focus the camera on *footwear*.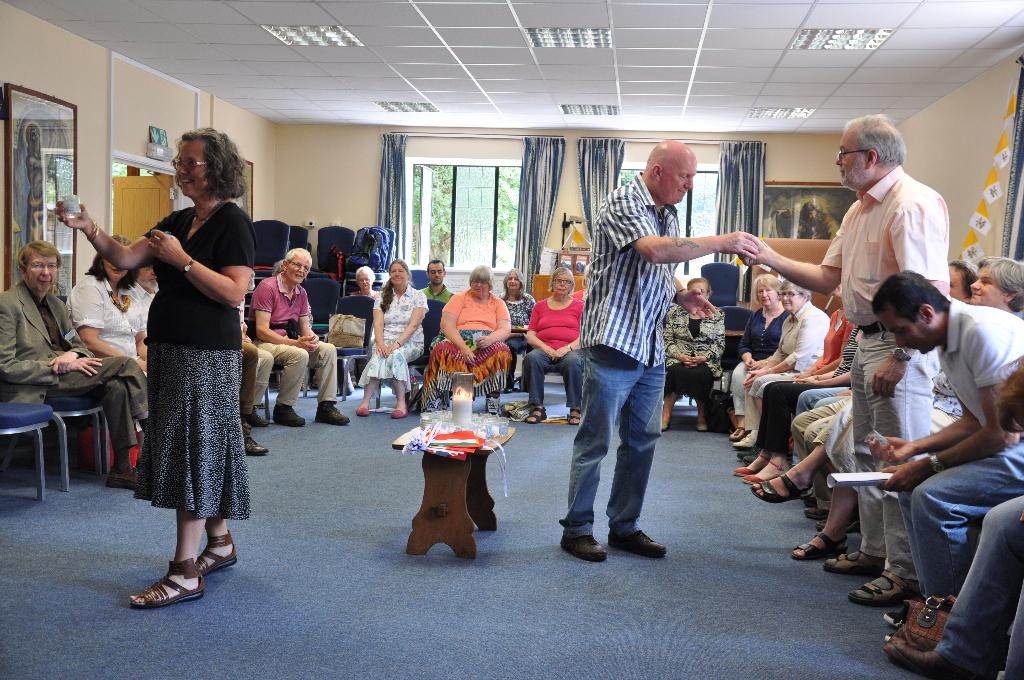
Focus region: left=355, top=404, right=376, bottom=418.
